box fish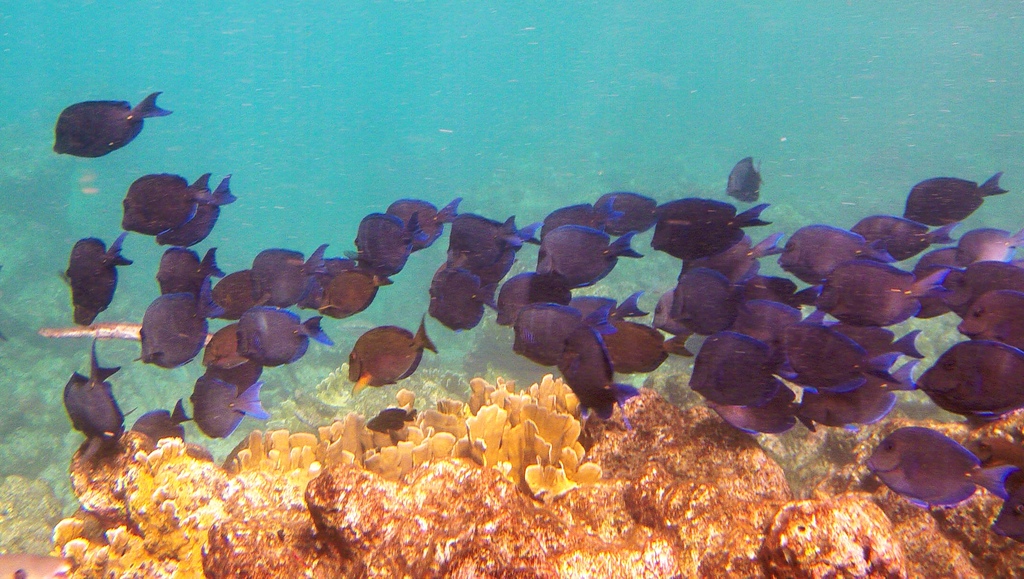
bbox(212, 270, 260, 323)
